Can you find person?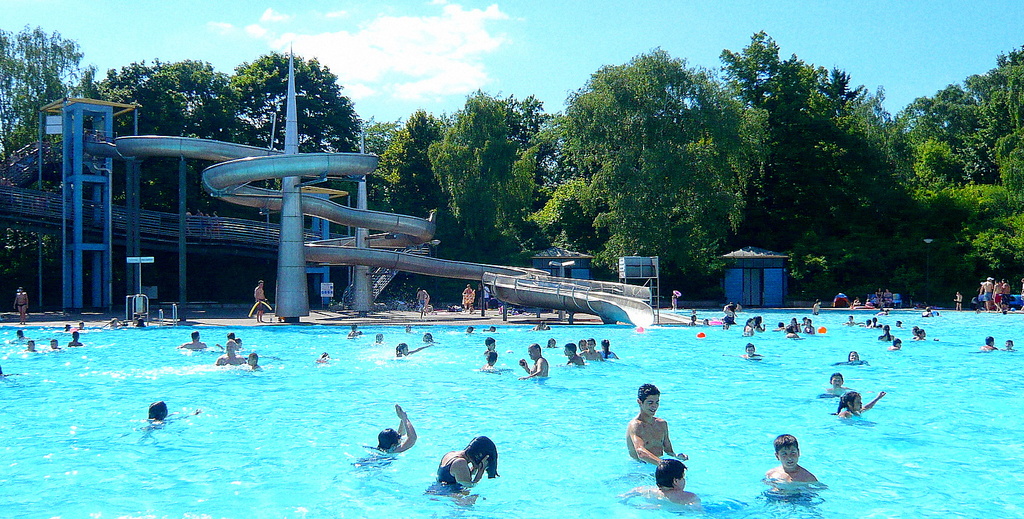
Yes, bounding box: [513,338,550,384].
